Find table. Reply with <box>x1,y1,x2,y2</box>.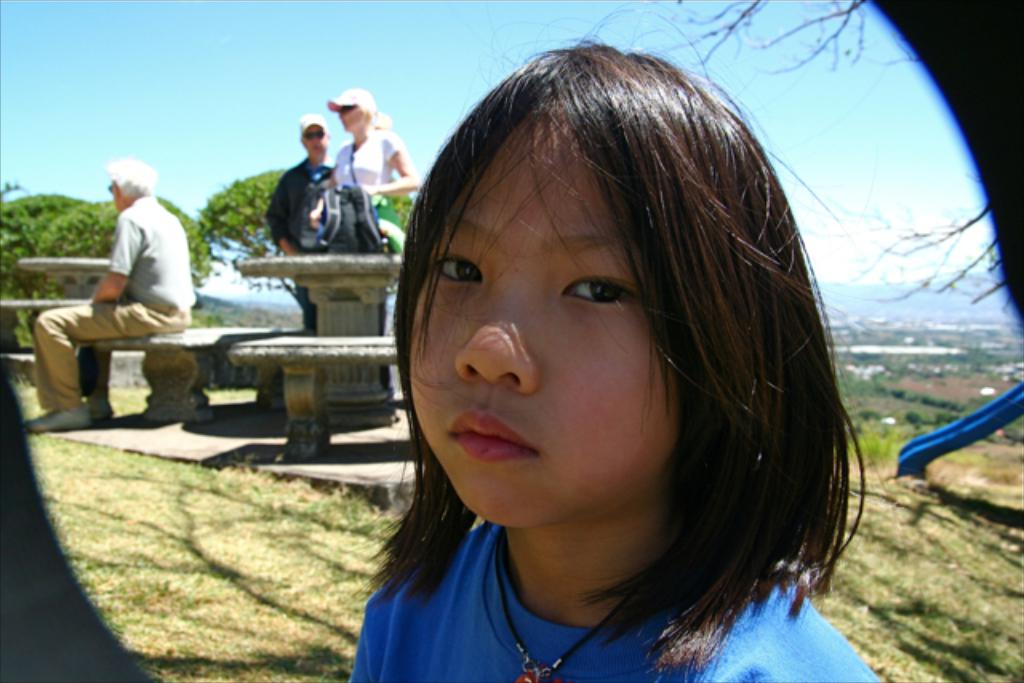
<box>229,246,402,424</box>.
